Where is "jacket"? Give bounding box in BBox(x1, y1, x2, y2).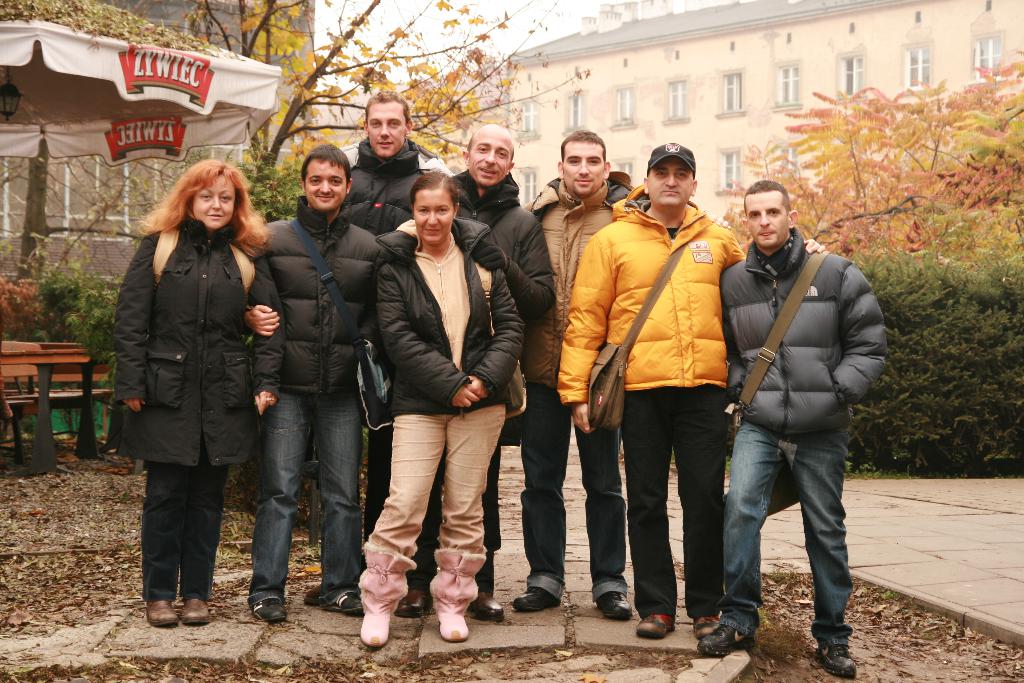
BBox(372, 209, 524, 416).
